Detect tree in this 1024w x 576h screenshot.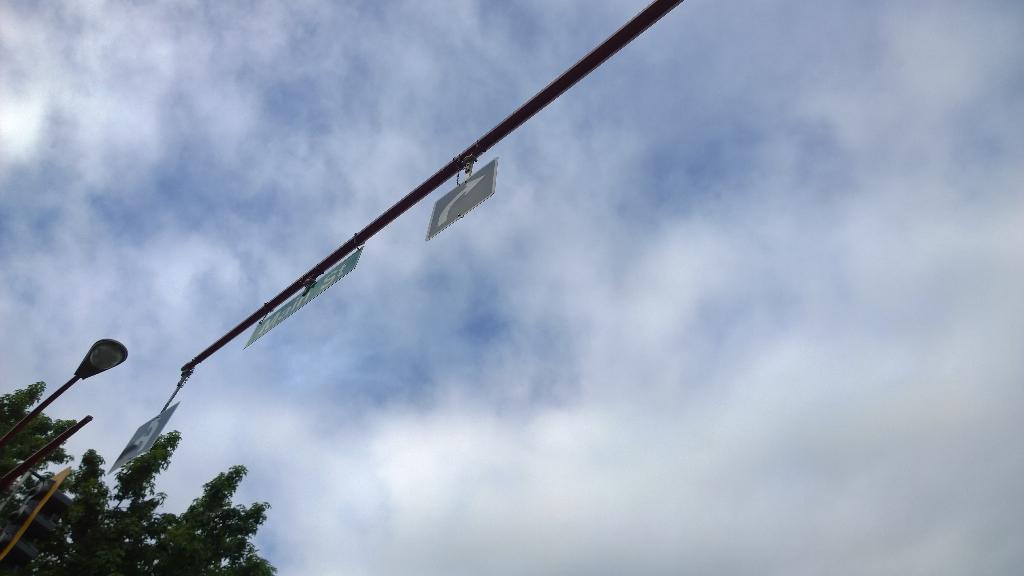
Detection: <region>145, 464, 284, 575</region>.
